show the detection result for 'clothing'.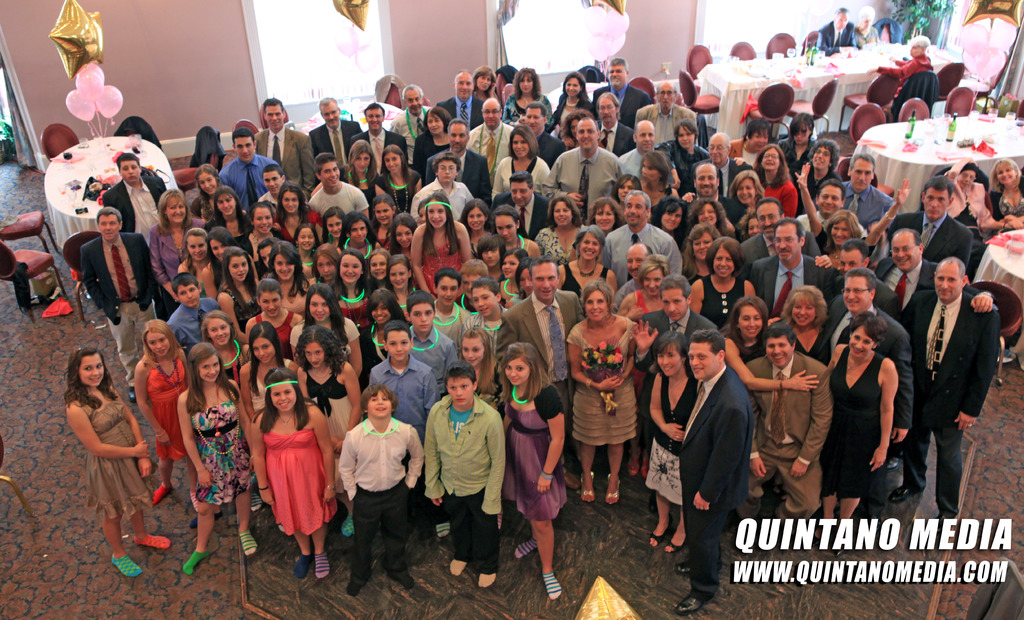
l=620, t=163, r=666, b=195.
